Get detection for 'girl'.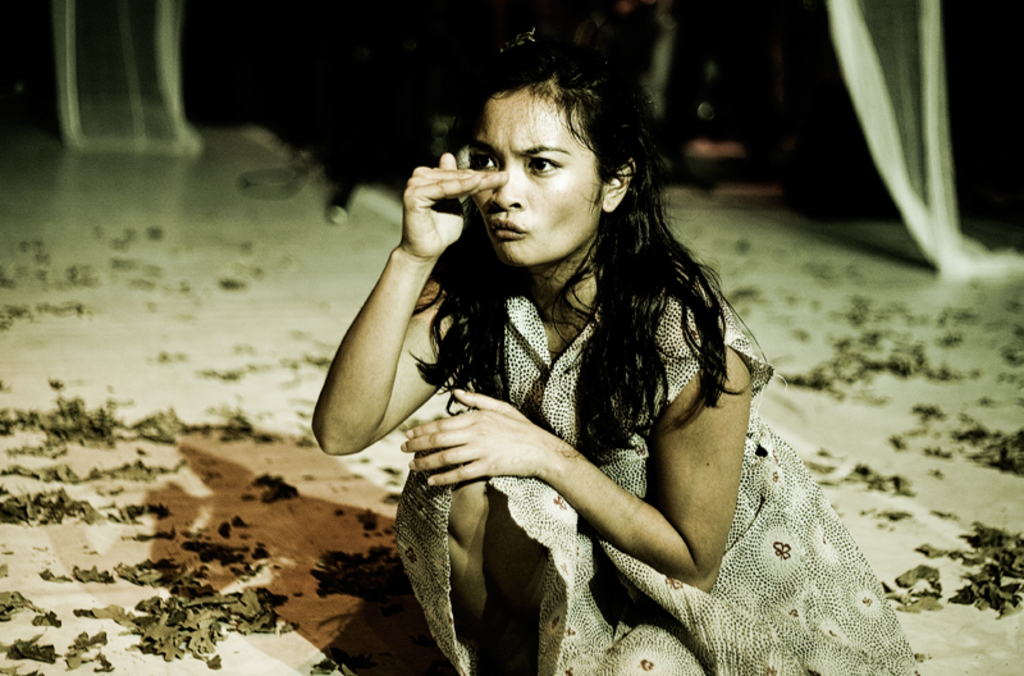
Detection: 311, 29, 913, 675.
